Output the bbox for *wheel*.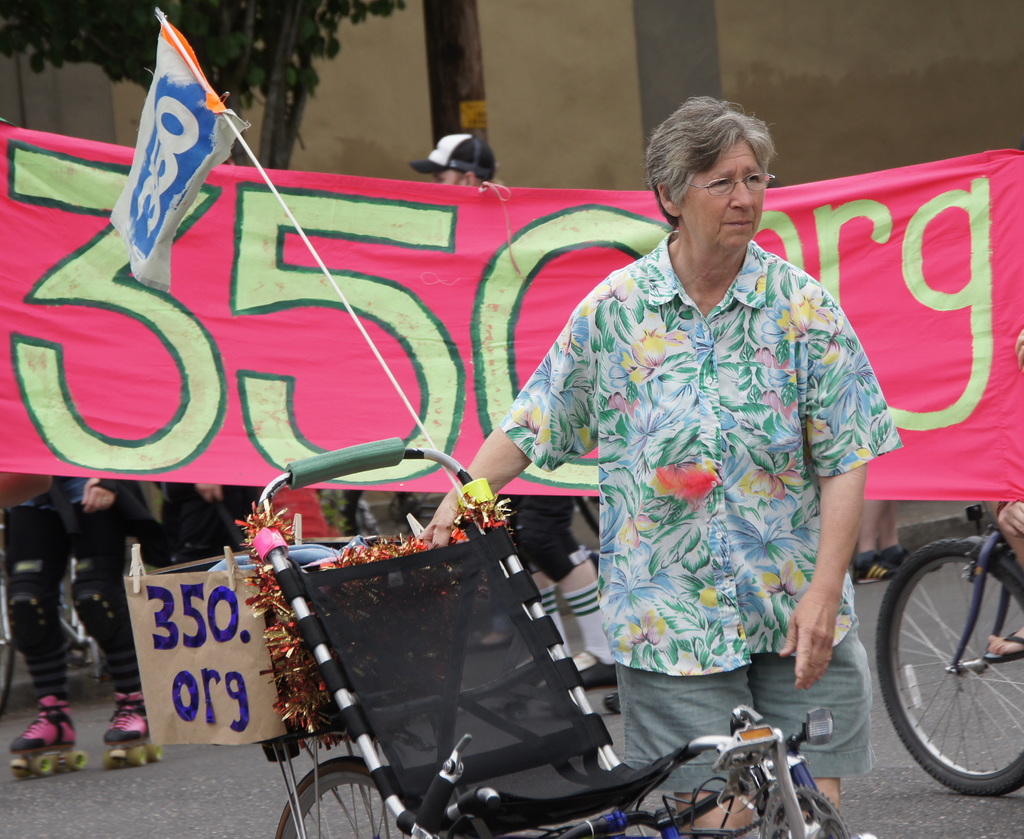
[left=269, top=752, right=428, bottom=838].
